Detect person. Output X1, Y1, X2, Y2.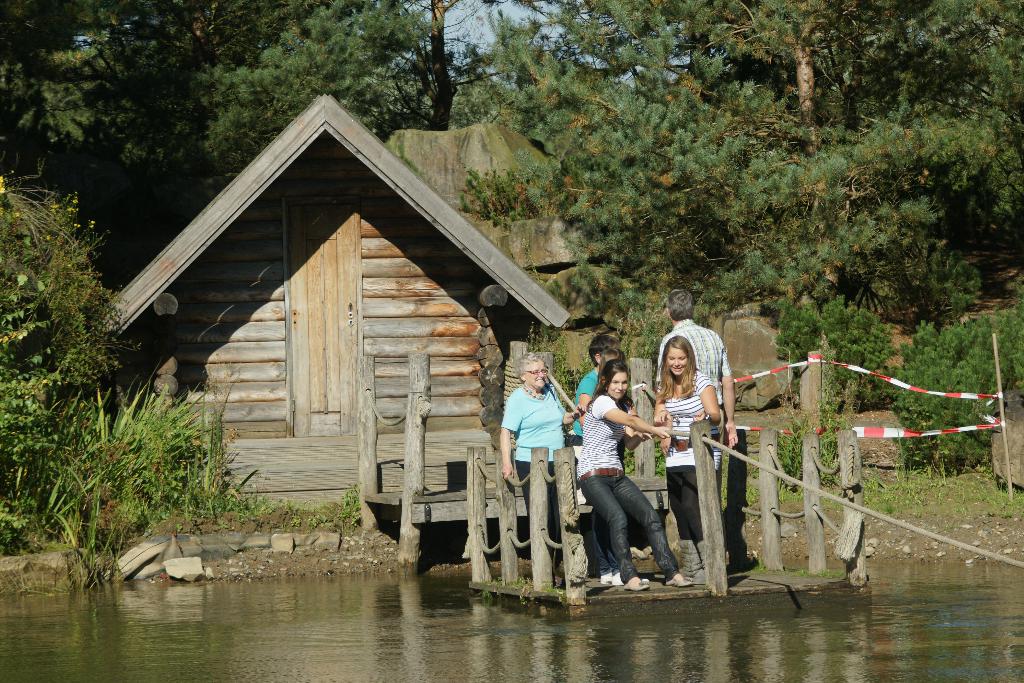
649, 330, 729, 590.
